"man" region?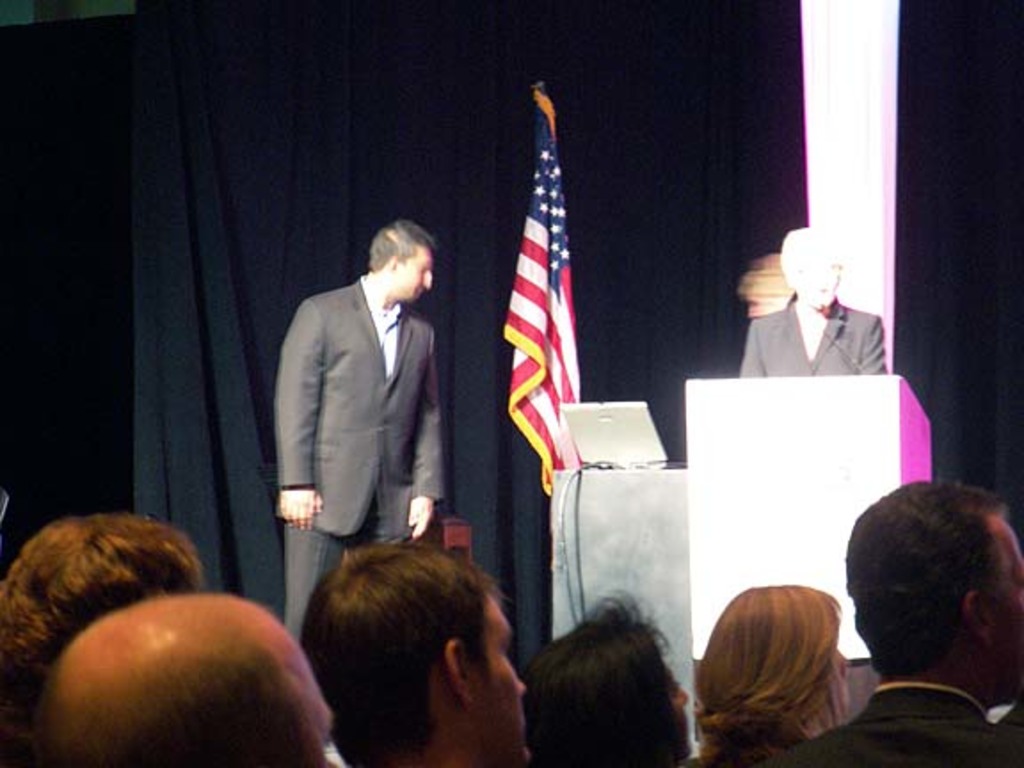
bbox=(768, 476, 1022, 766)
